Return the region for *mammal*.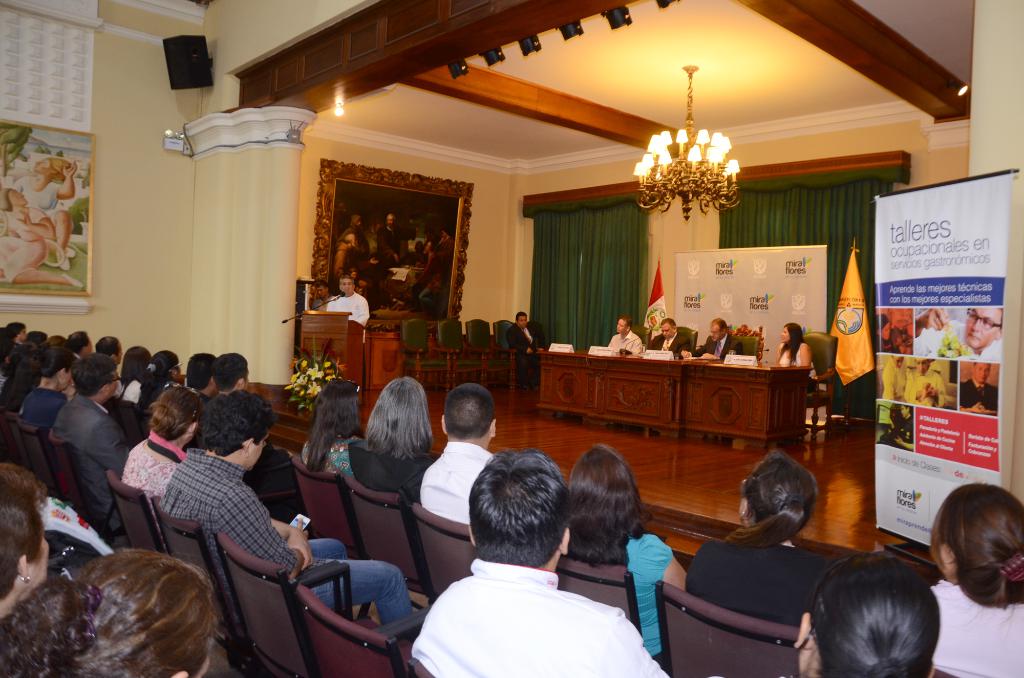
rect(67, 329, 91, 368).
